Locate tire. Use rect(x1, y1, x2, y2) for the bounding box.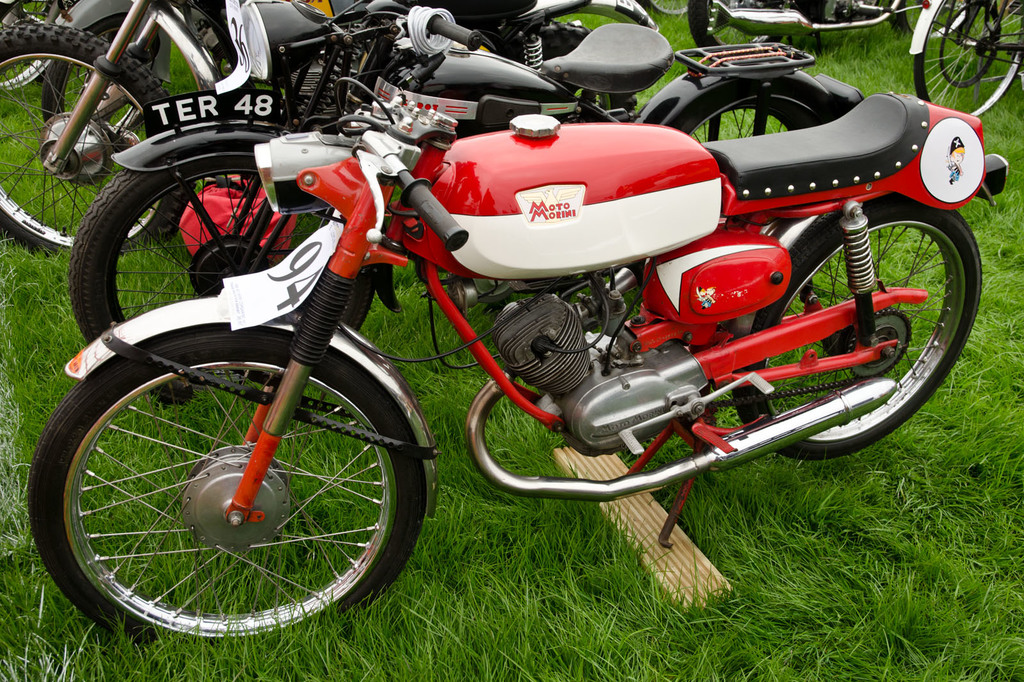
rect(42, 12, 156, 143).
